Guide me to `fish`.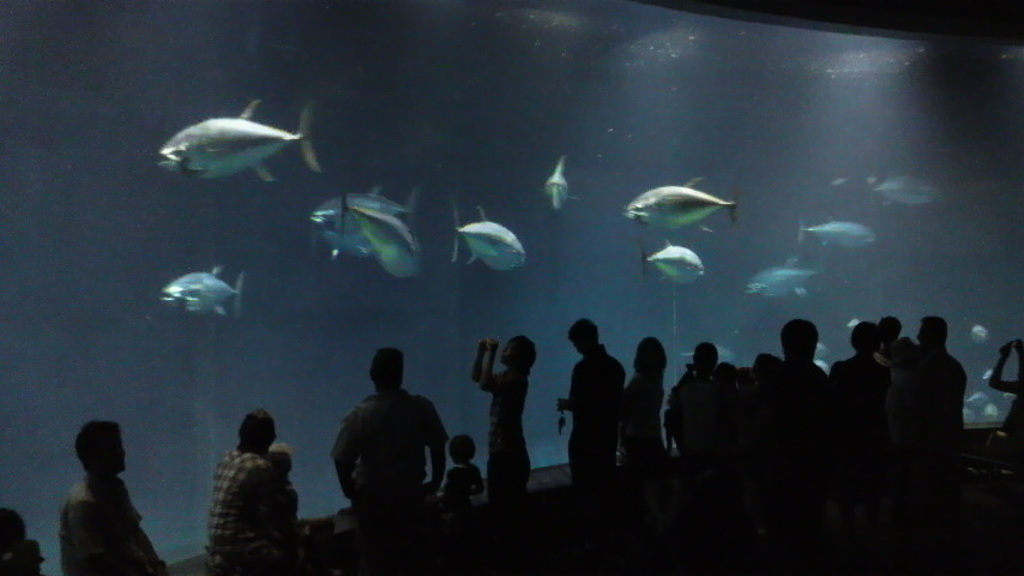
Guidance: locate(634, 242, 713, 290).
